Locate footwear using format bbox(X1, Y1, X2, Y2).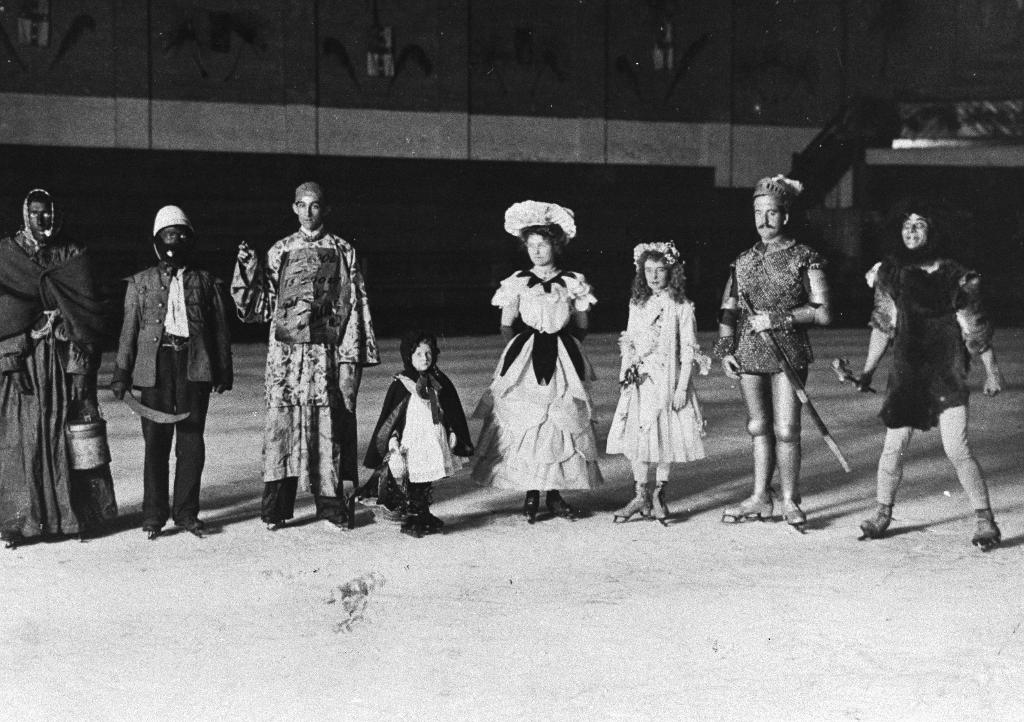
bbox(615, 488, 652, 520).
